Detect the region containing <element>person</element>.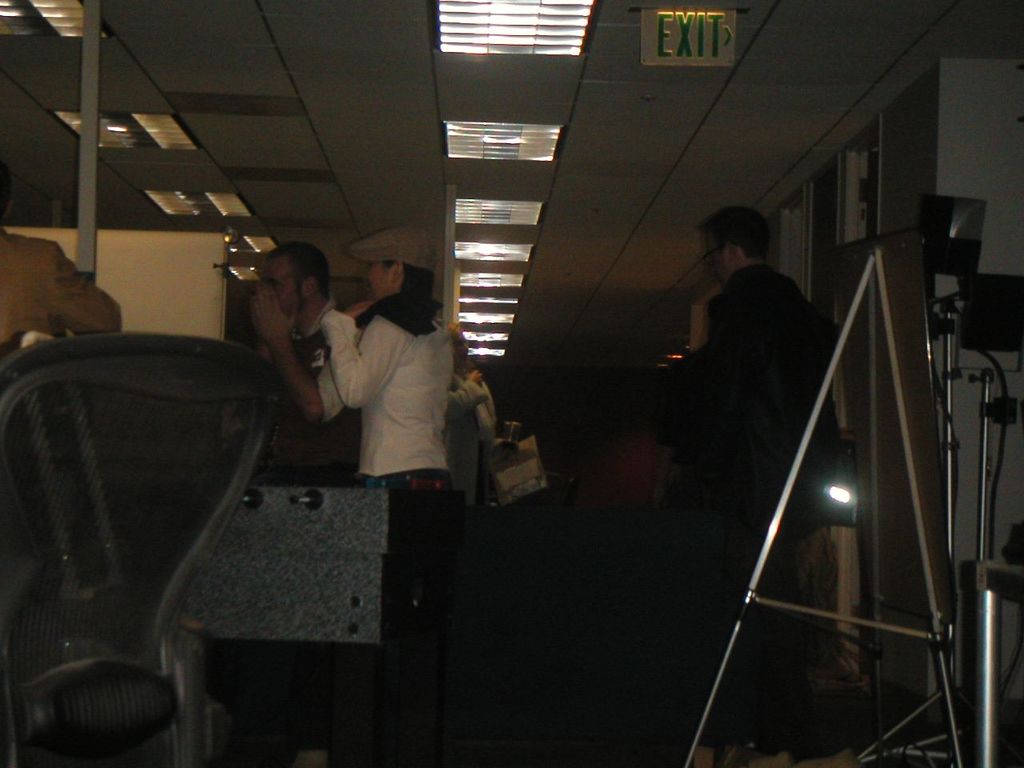
<bbox>447, 322, 491, 542</bbox>.
